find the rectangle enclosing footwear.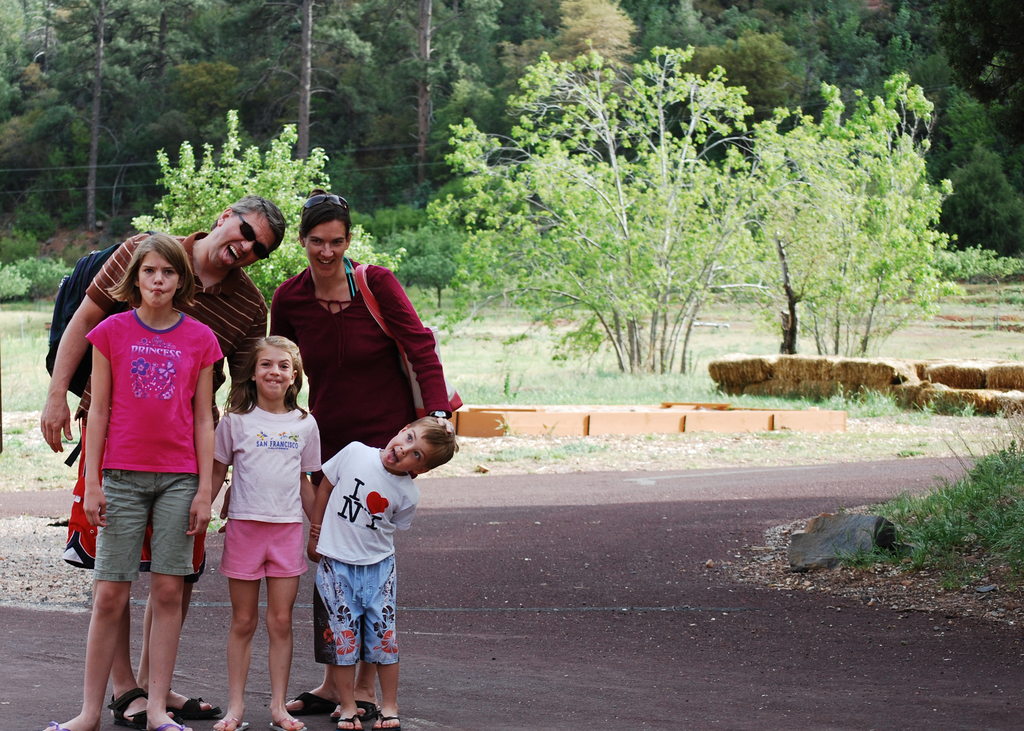
{"x1": 150, "y1": 707, "x2": 190, "y2": 725}.
